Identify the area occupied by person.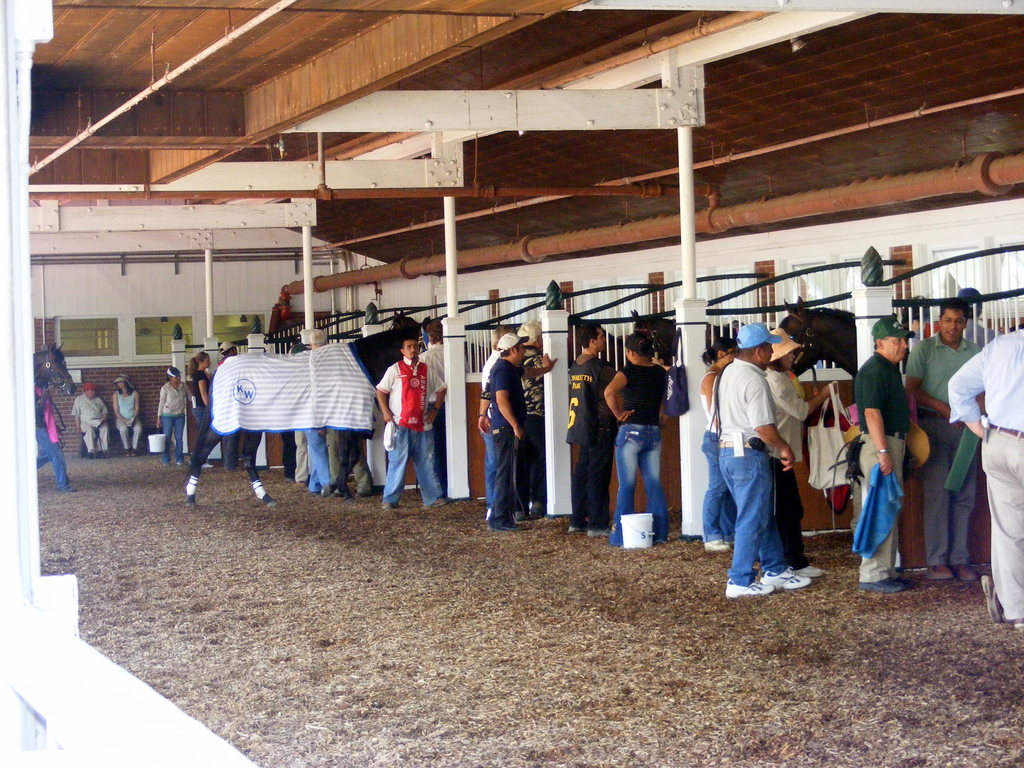
Area: bbox=(486, 331, 564, 531).
